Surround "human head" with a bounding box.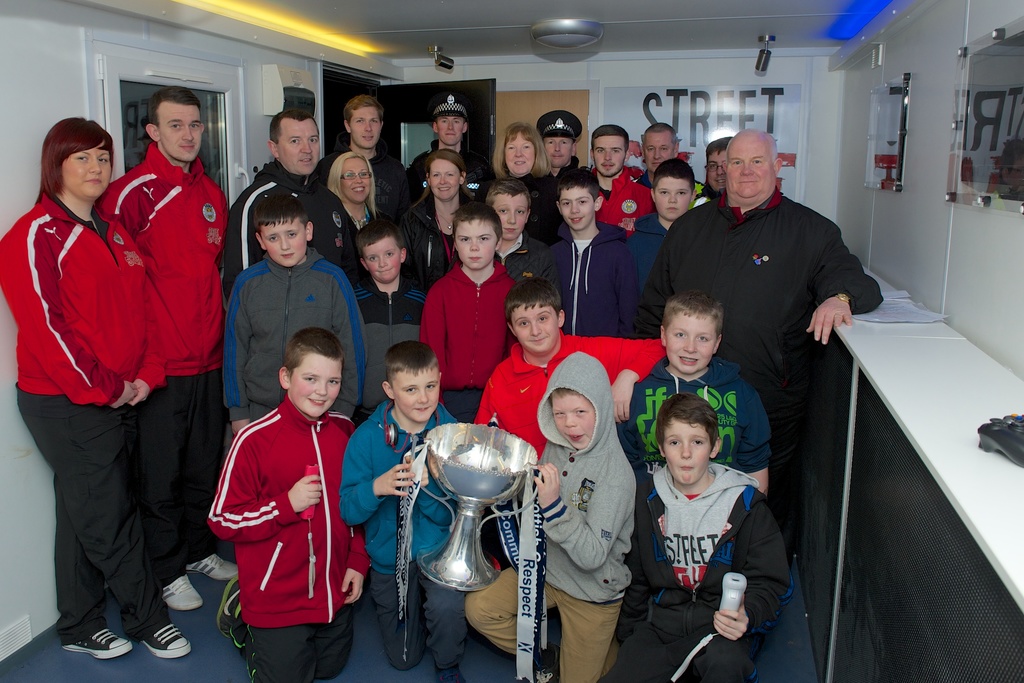
{"left": 344, "top": 97, "right": 383, "bottom": 147}.
